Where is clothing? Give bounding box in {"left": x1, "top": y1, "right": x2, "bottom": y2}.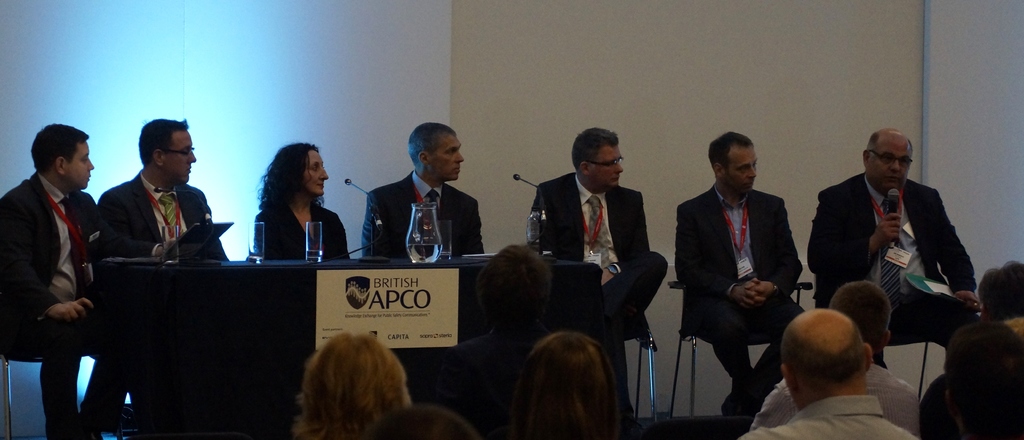
{"left": 530, "top": 168, "right": 673, "bottom": 350}.
